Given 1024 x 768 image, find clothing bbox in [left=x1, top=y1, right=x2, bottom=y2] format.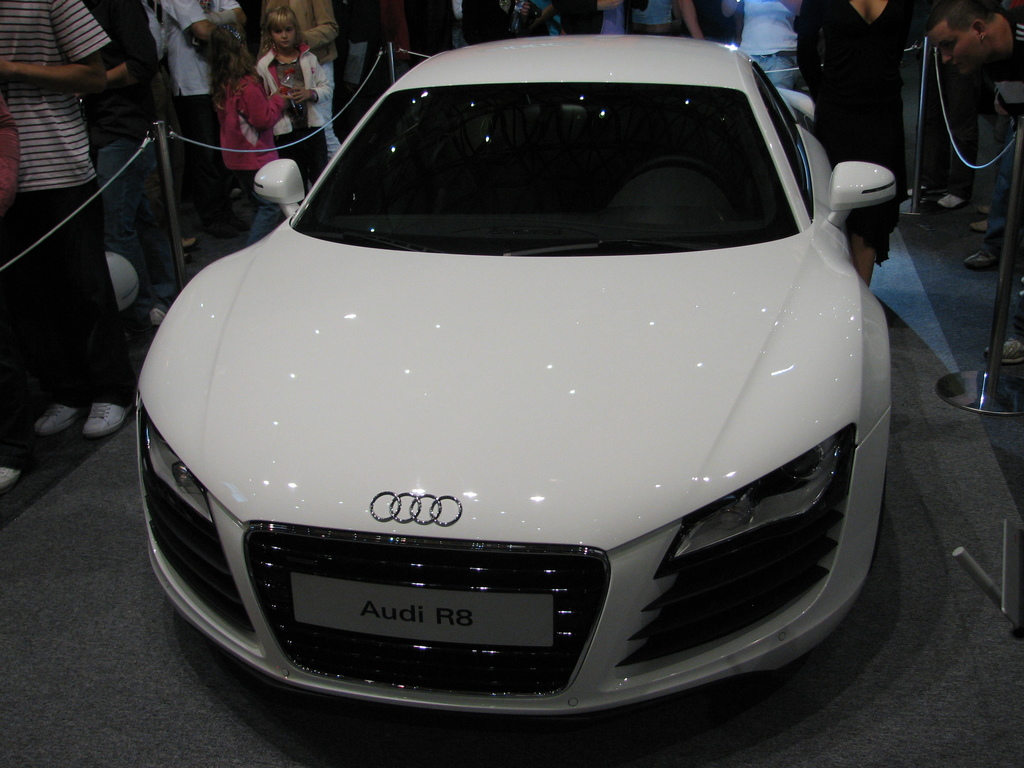
[left=265, top=0, right=341, bottom=70].
